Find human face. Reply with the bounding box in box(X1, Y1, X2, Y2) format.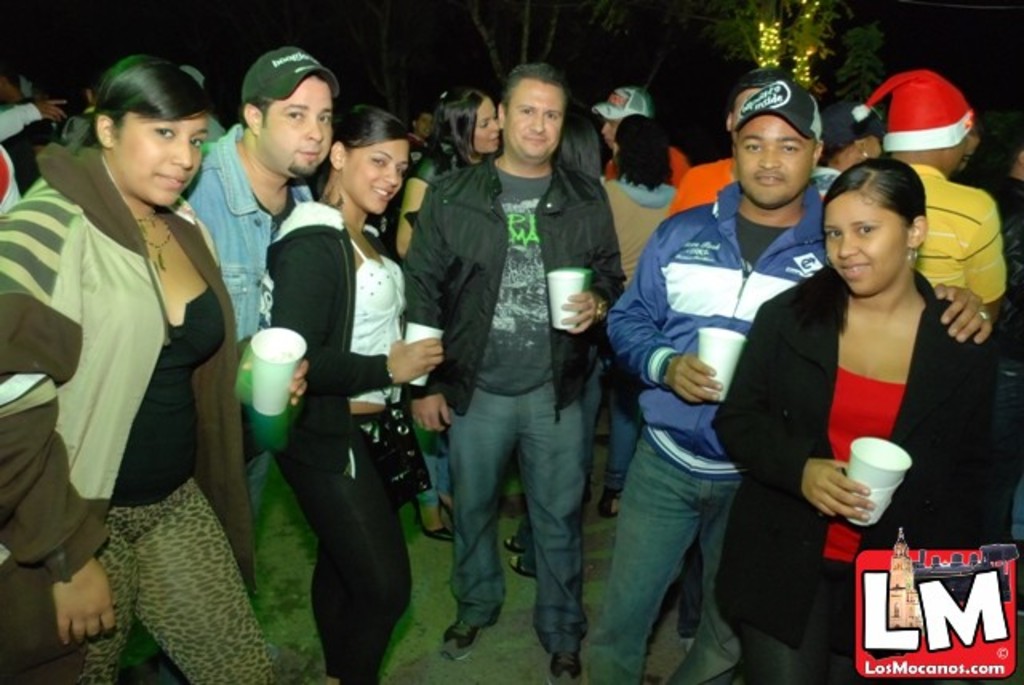
box(418, 110, 435, 136).
